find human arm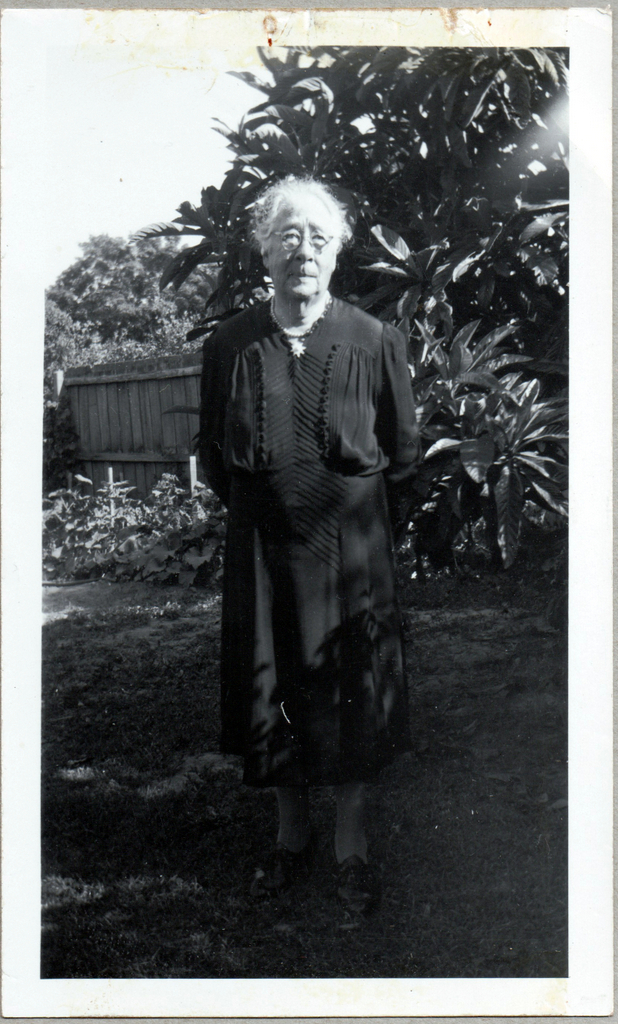
x1=360, y1=353, x2=409, y2=483
